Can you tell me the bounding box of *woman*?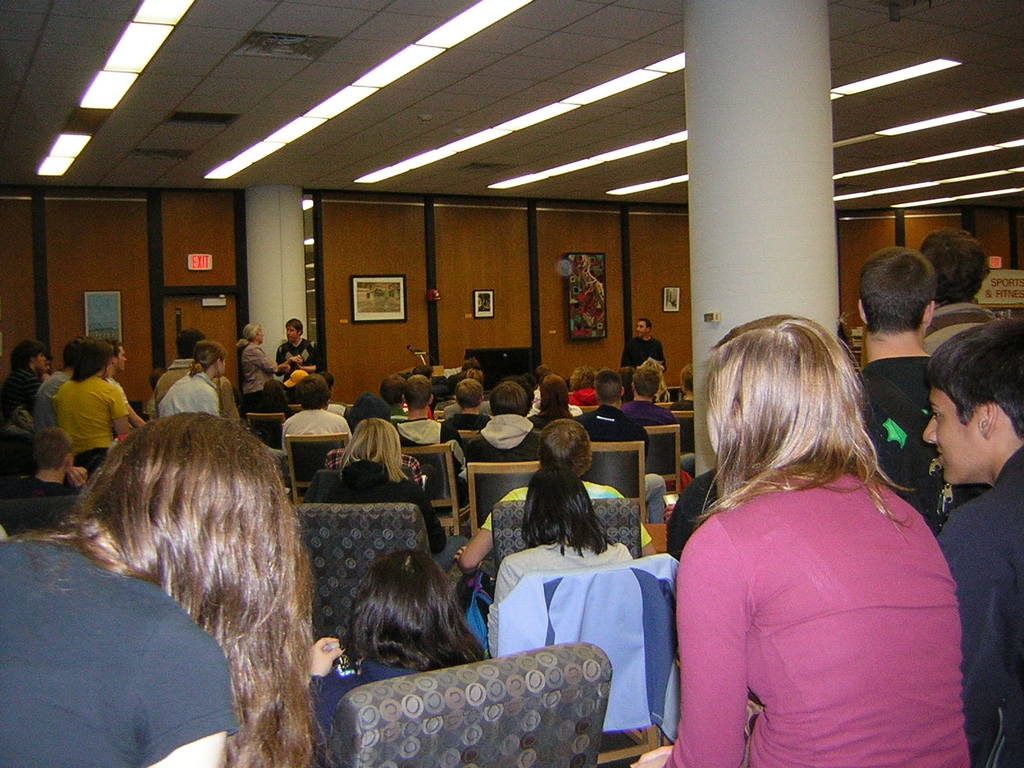
(319,416,474,576).
